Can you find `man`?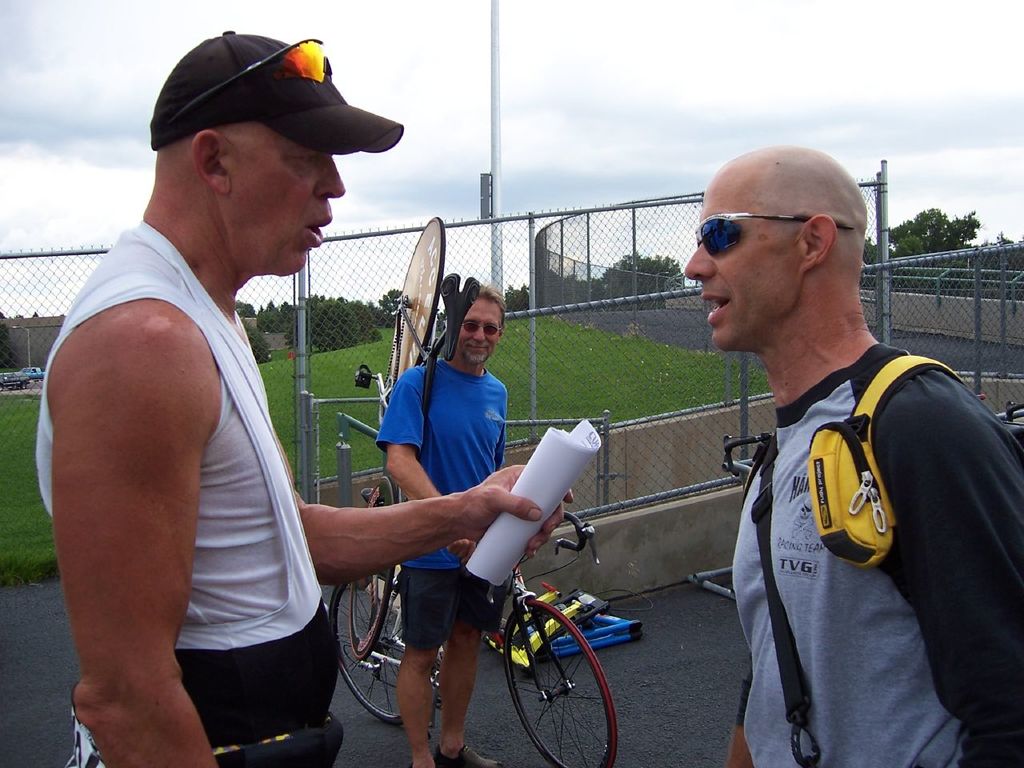
Yes, bounding box: x1=376 y1=279 x2=509 y2=767.
